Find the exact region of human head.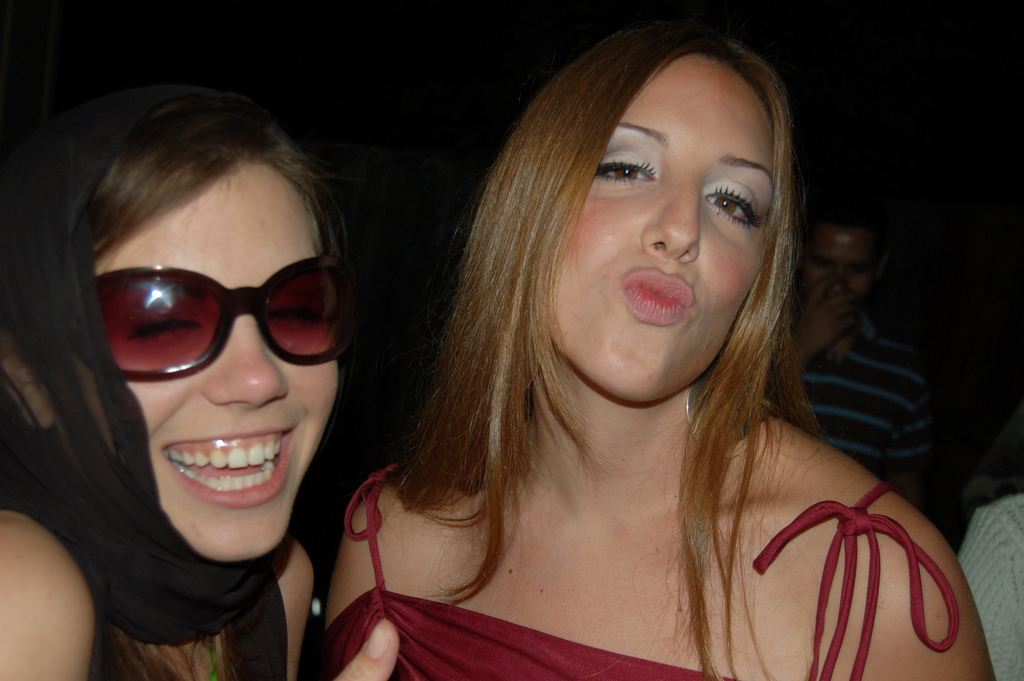
Exact region: 65, 112, 363, 536.
